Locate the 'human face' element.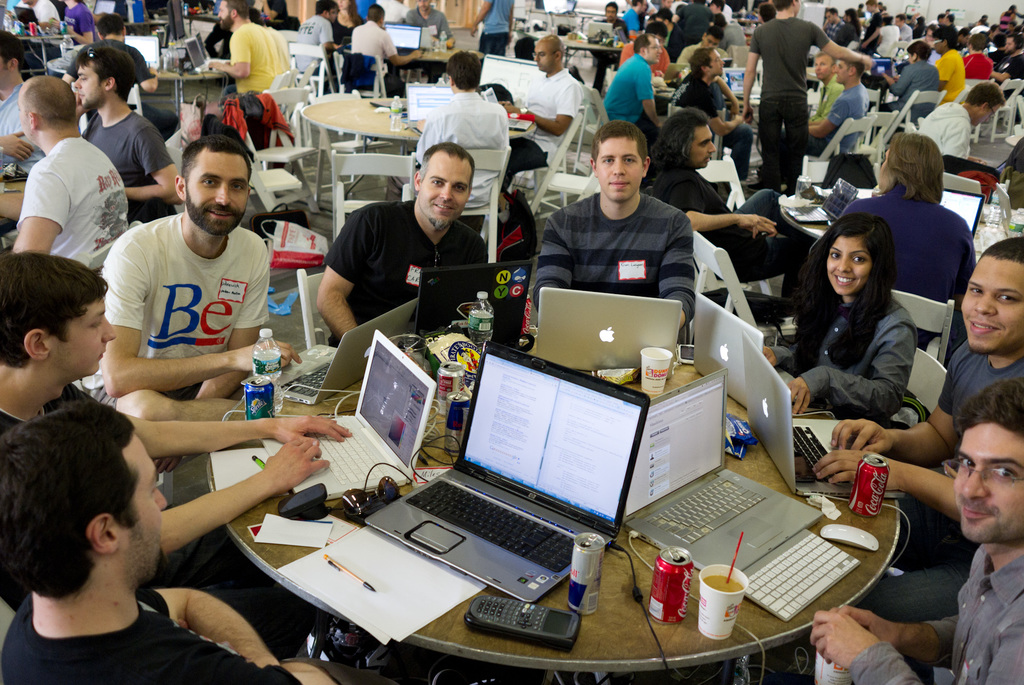
Element bbox: box(639, 1, 646, 13).
